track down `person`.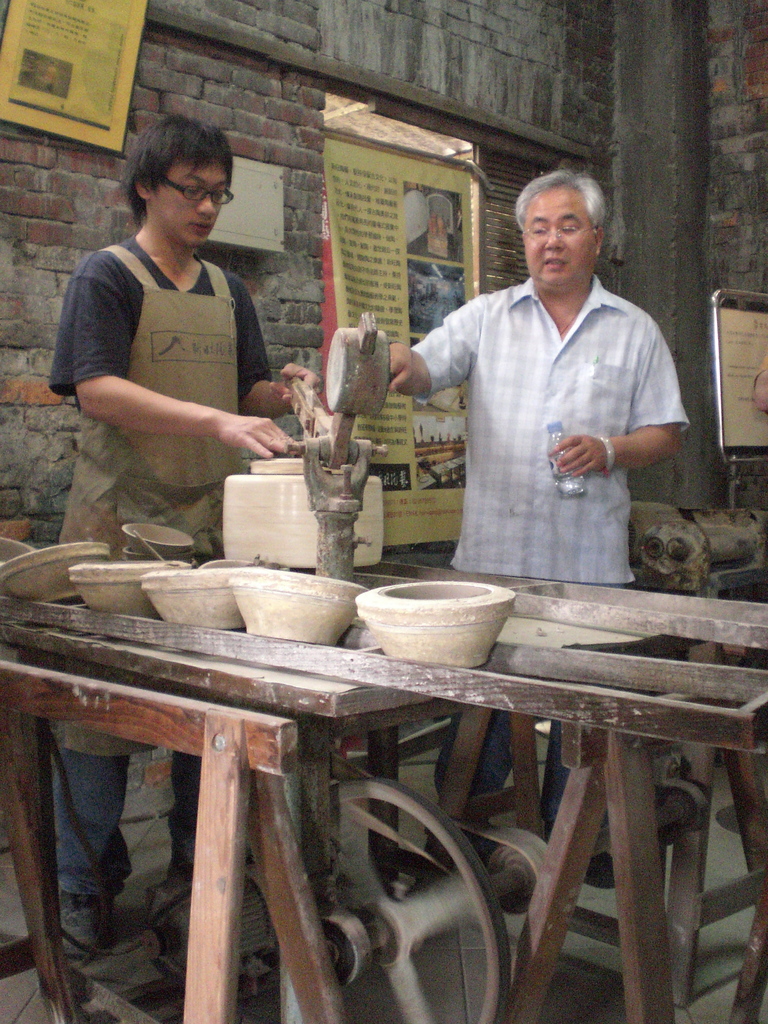
Tracked to bbox(385, 177, 703, 886).
